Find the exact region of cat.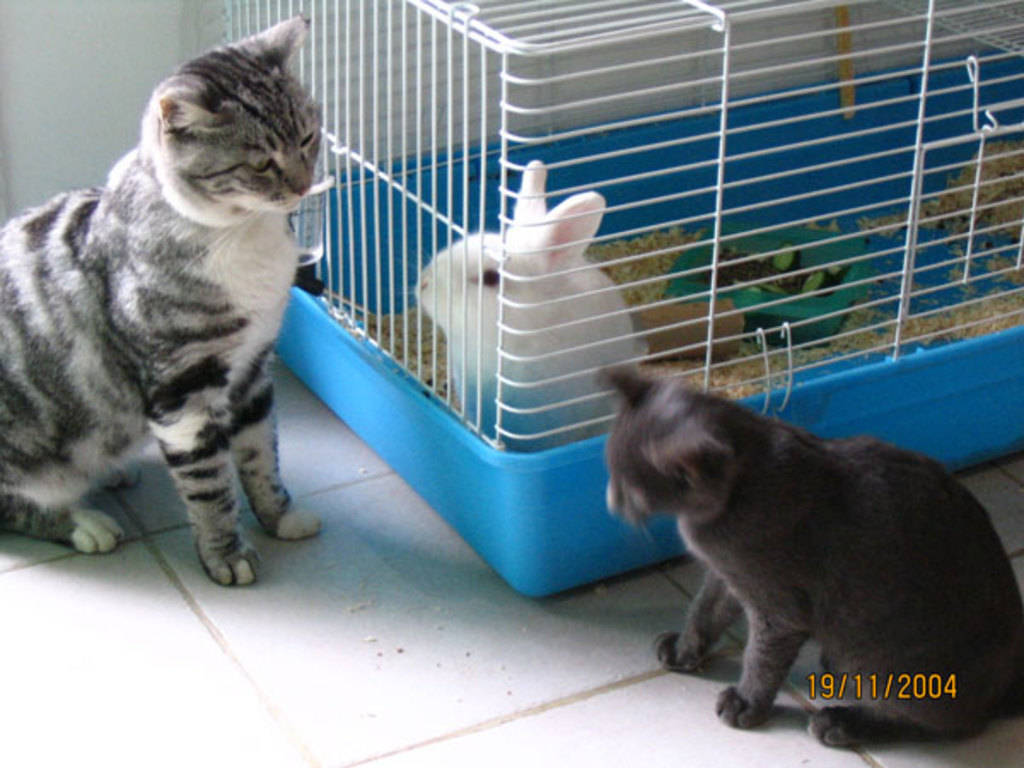
Exact region: 0 12 326 587.
